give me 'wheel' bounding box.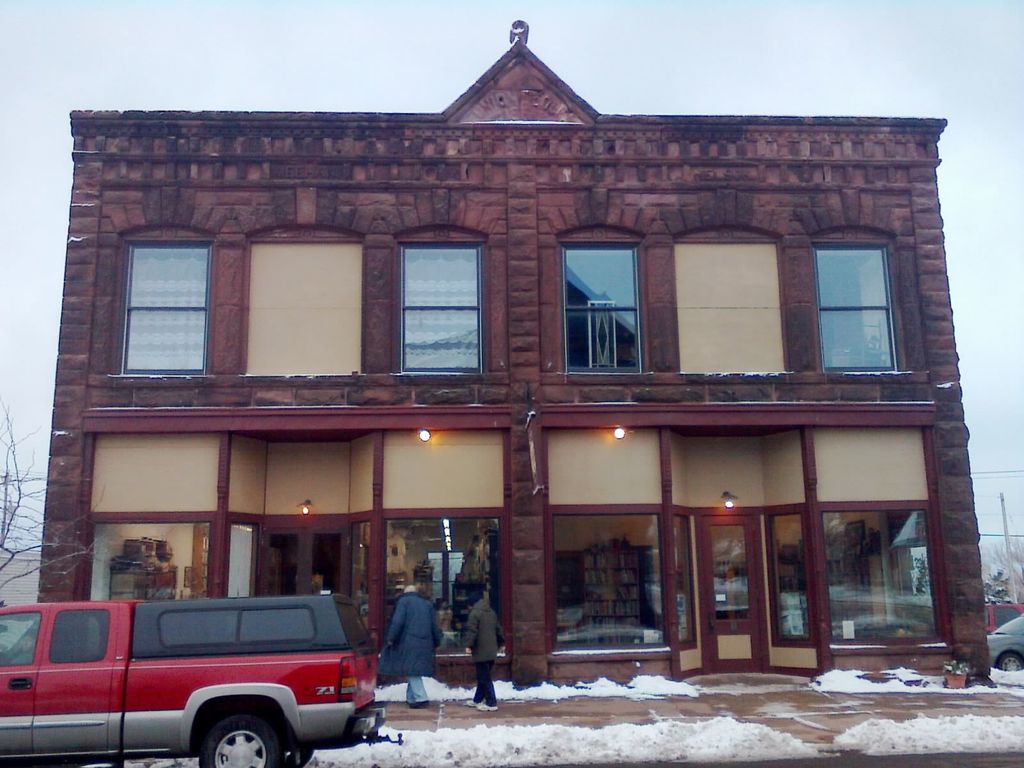
x1=282 y1=744 x2=316 y2=766.
